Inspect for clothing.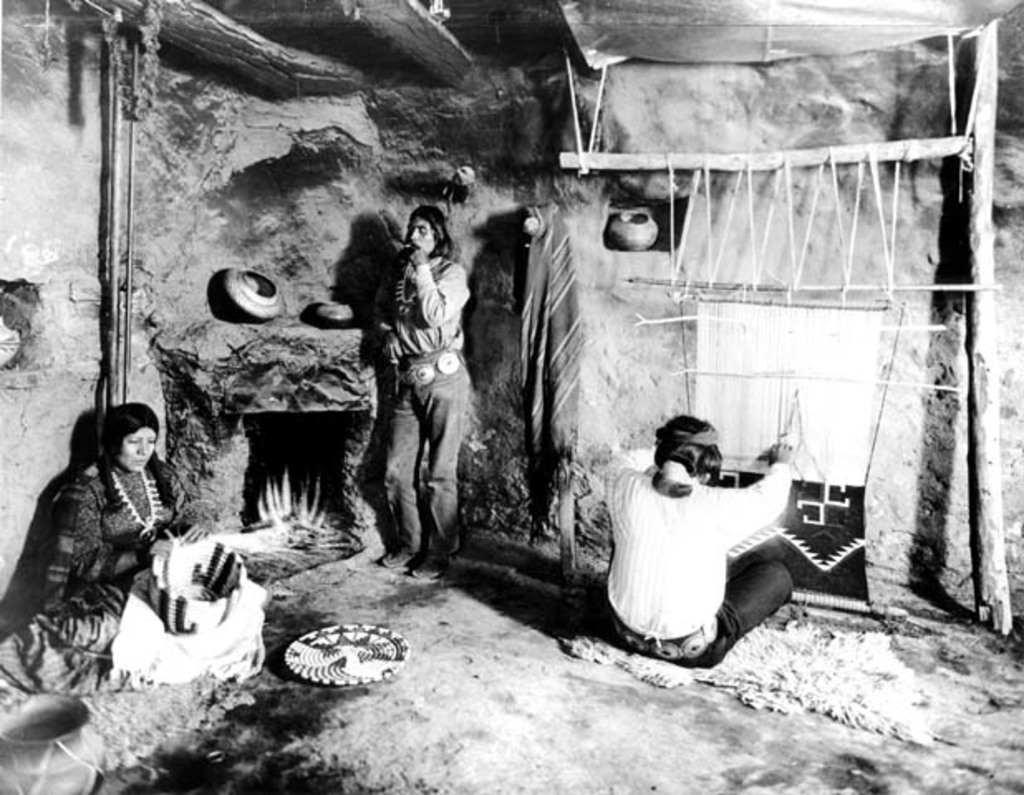
Inspection: <region>20, 406, 174, 699</region>.
